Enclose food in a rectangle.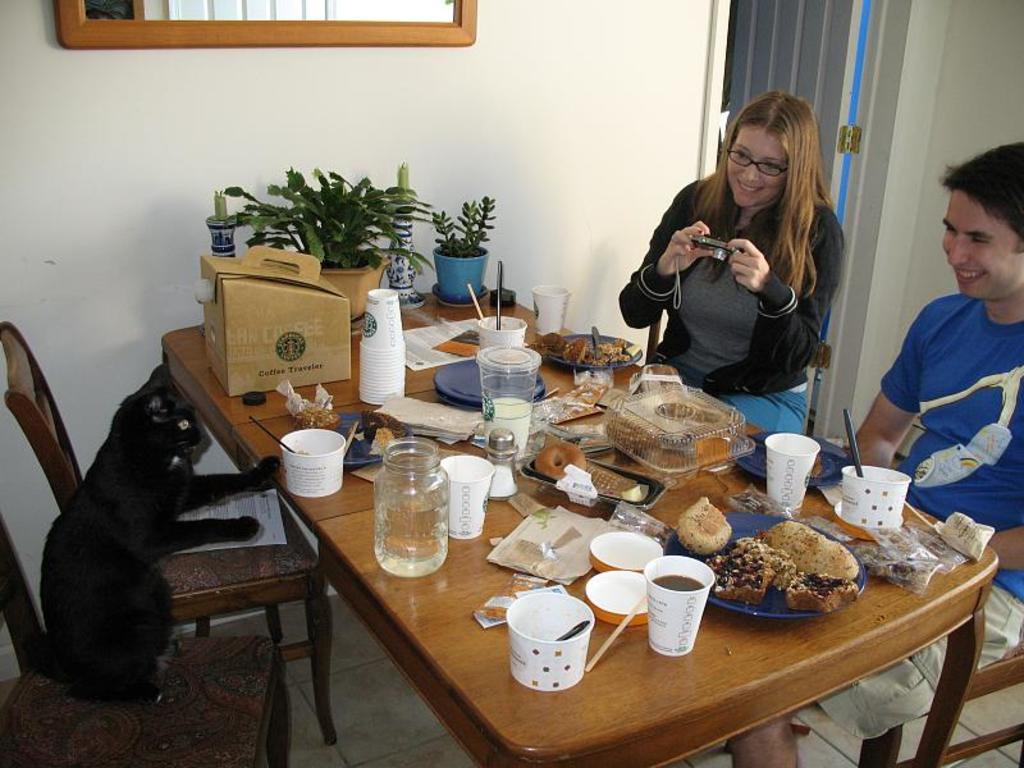
[532,440,586,480].
